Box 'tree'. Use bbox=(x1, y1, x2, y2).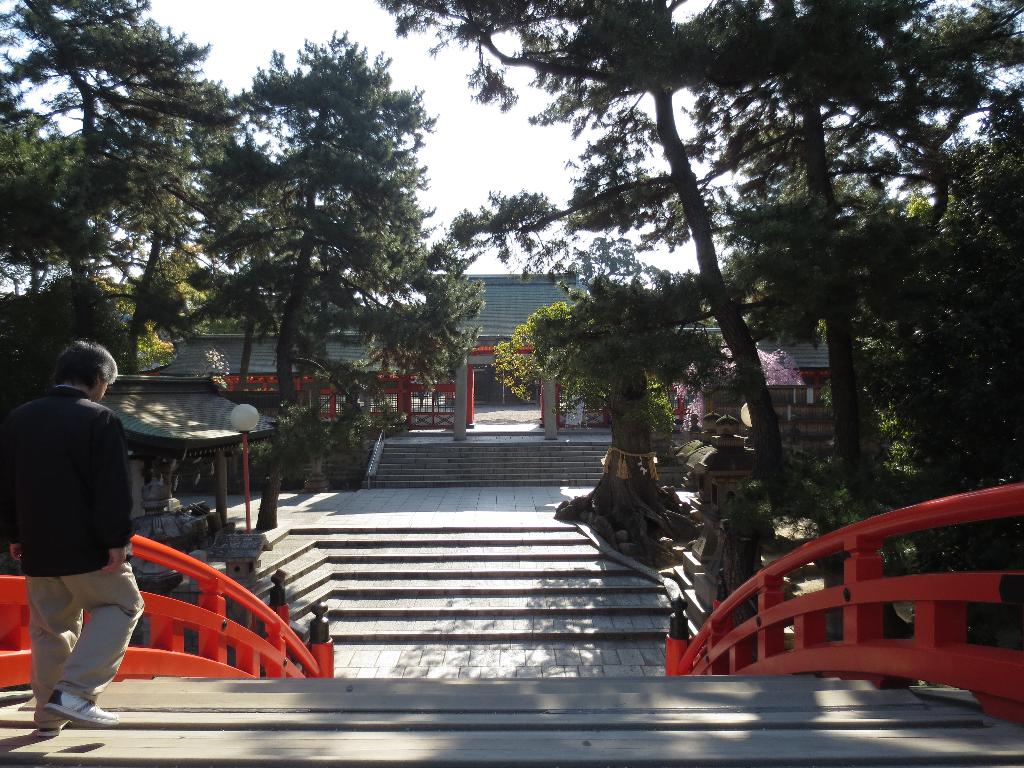
bbox=(851, 90, 1023, 648).
